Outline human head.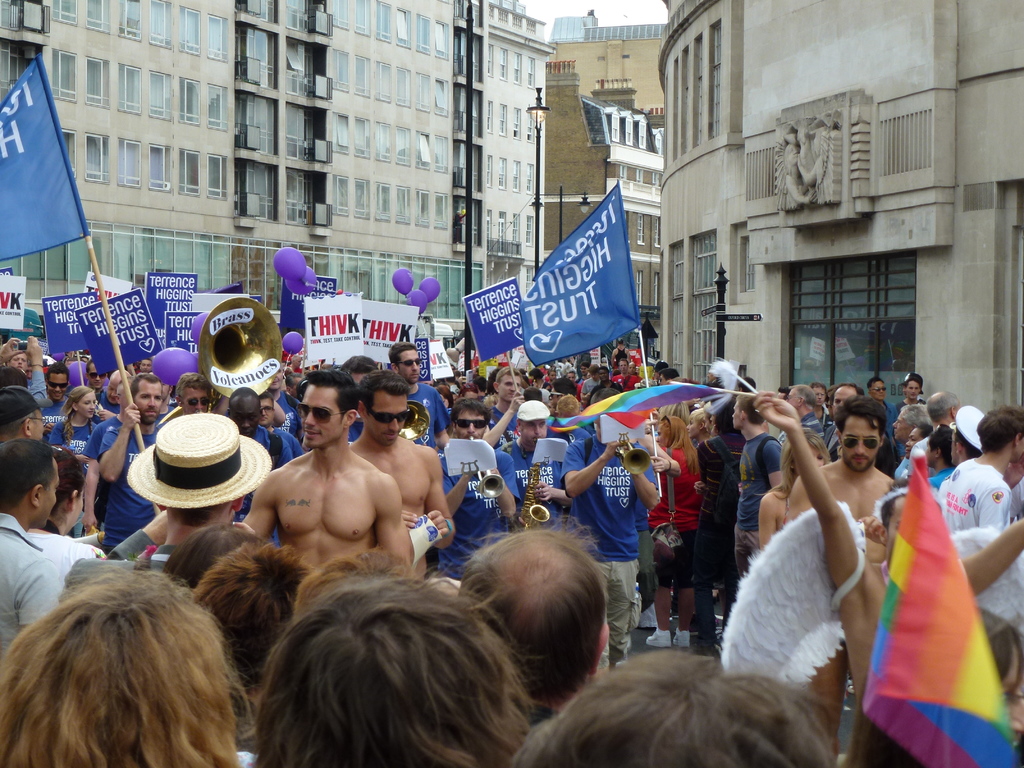
Outline: {"left": 61, "top": 384, "right": 96, "bottom": 416}.
